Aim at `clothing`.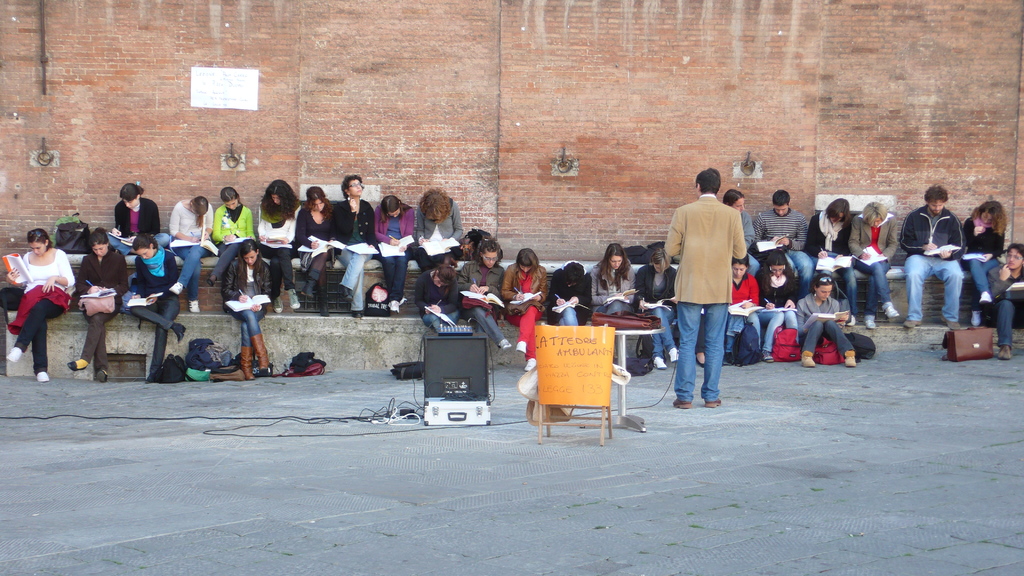
Aimed at 118/246/188/374.
